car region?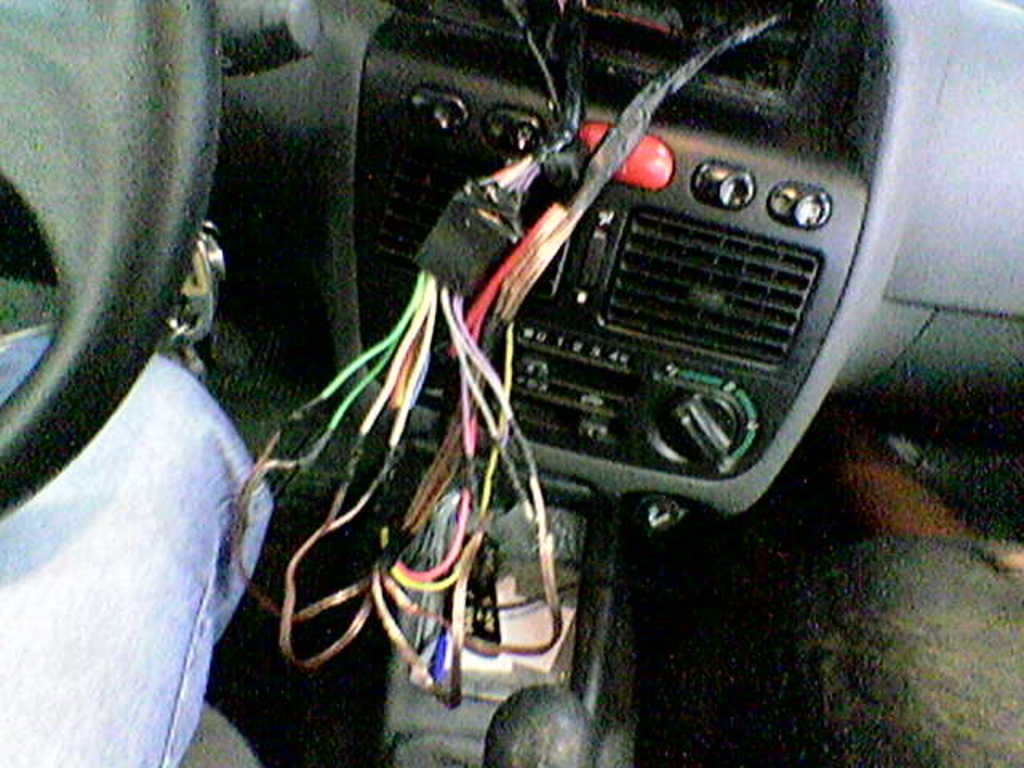
rect(0, 0, 1022, 766)
